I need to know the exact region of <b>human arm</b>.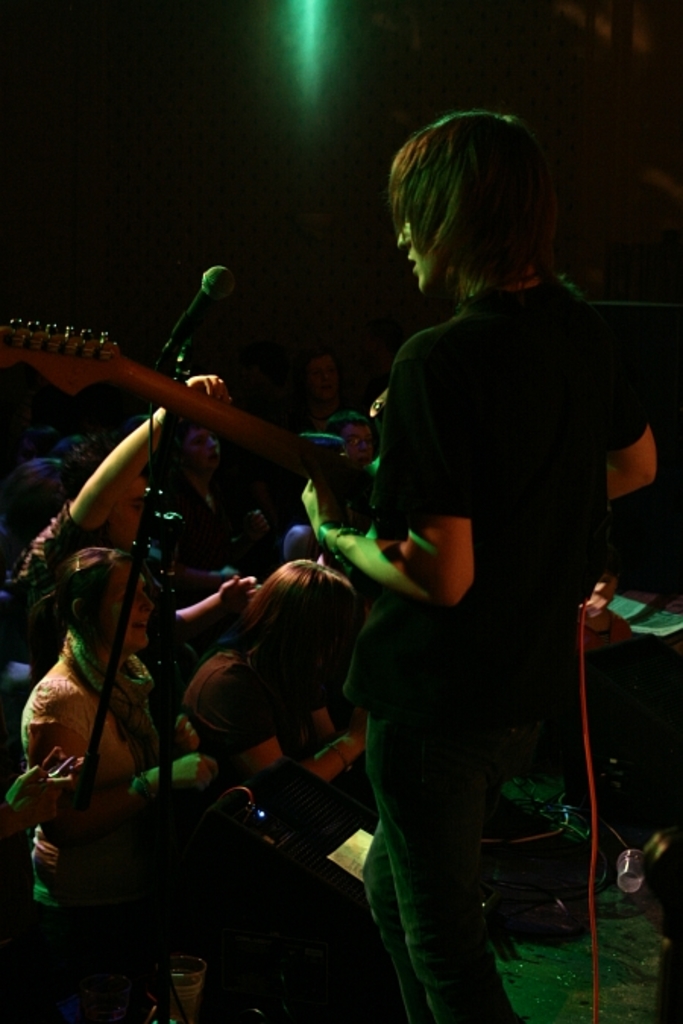
Region: [left=172, top=566, right=261, bottom=633].
